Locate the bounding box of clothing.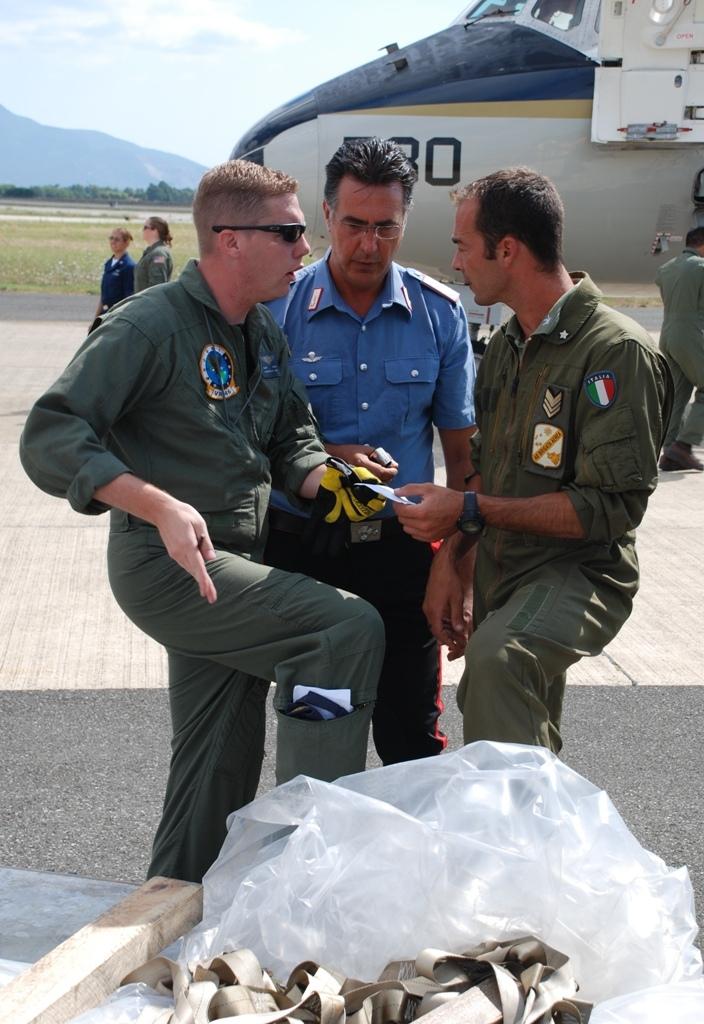
Bounding box: (417, 234, 673, 727).
